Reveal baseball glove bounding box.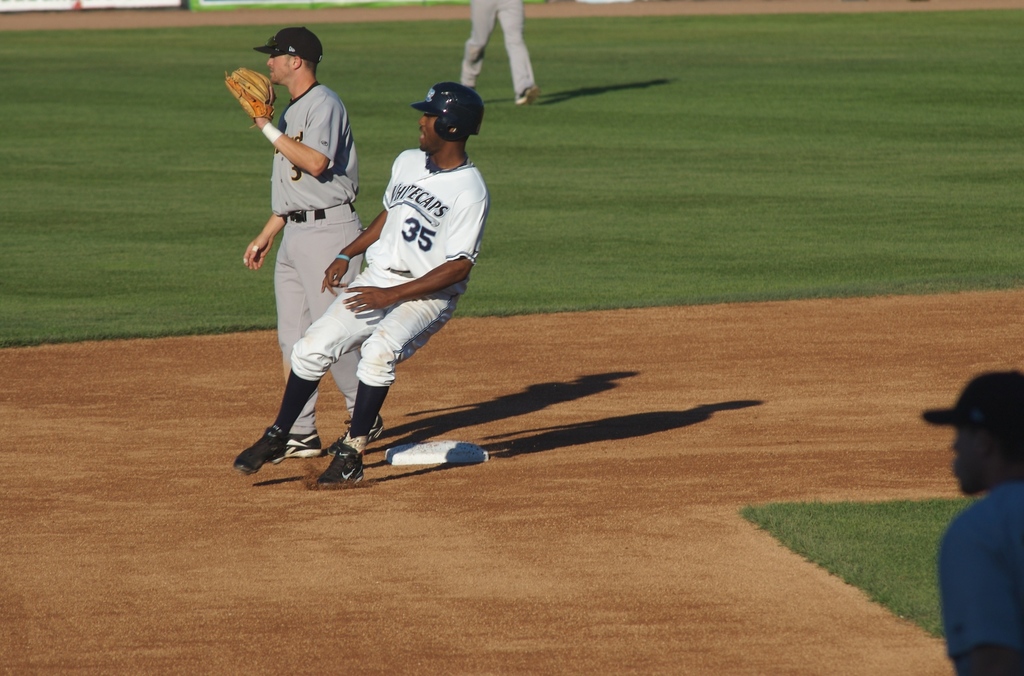
Revealed: [x1=225, y1=60, x2=277, y2=125].
